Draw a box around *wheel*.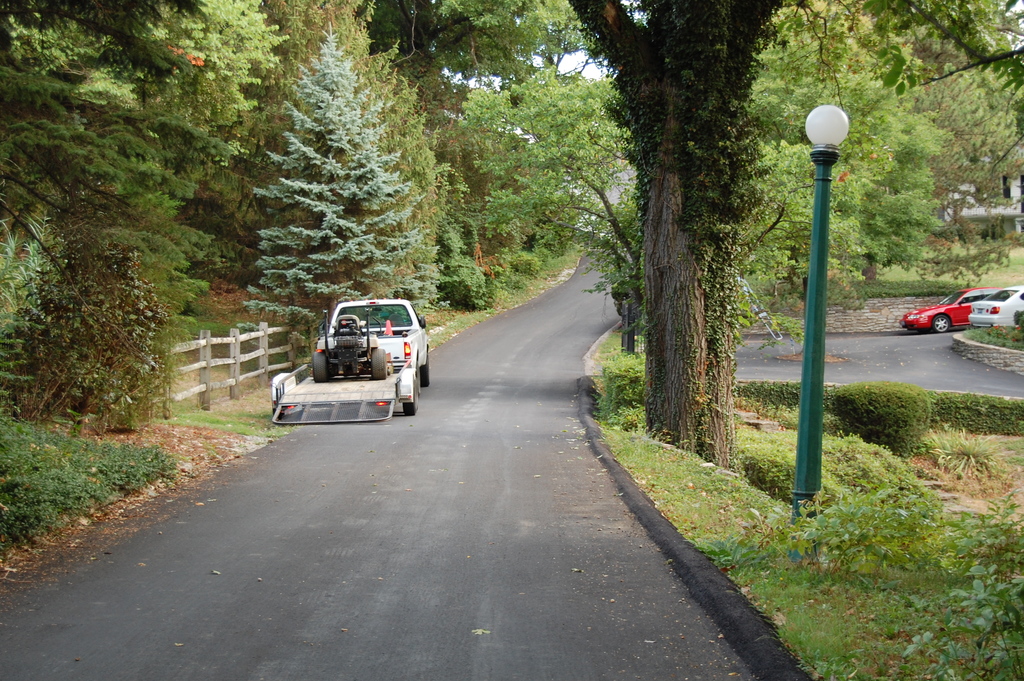
rect(312, 354, 328, 381).
